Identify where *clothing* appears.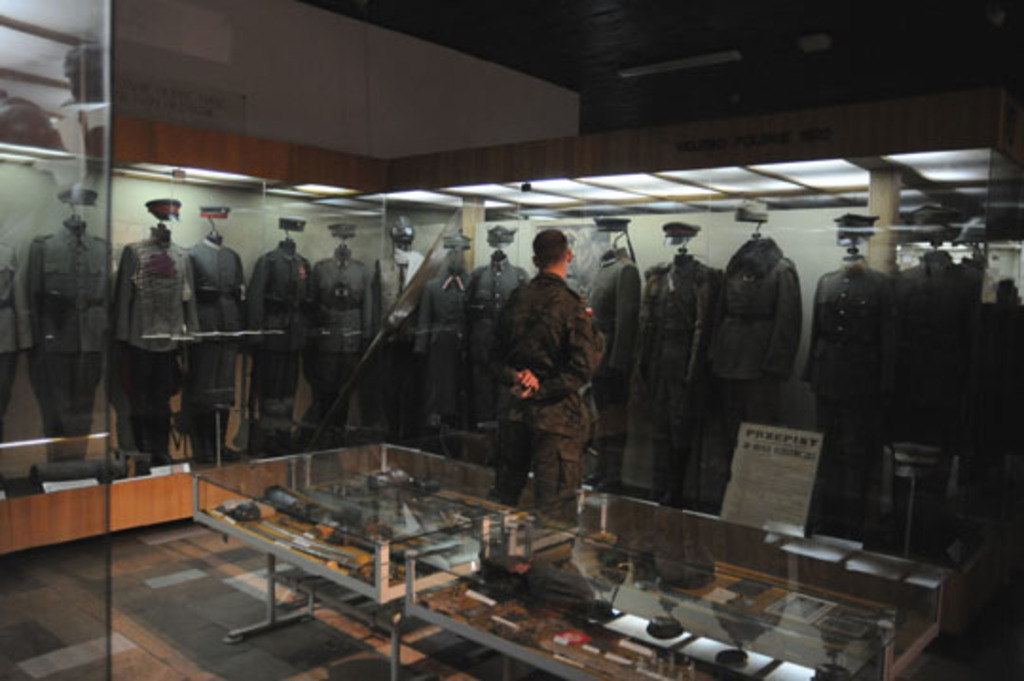
Appears at (459, 260, 520, 400).
